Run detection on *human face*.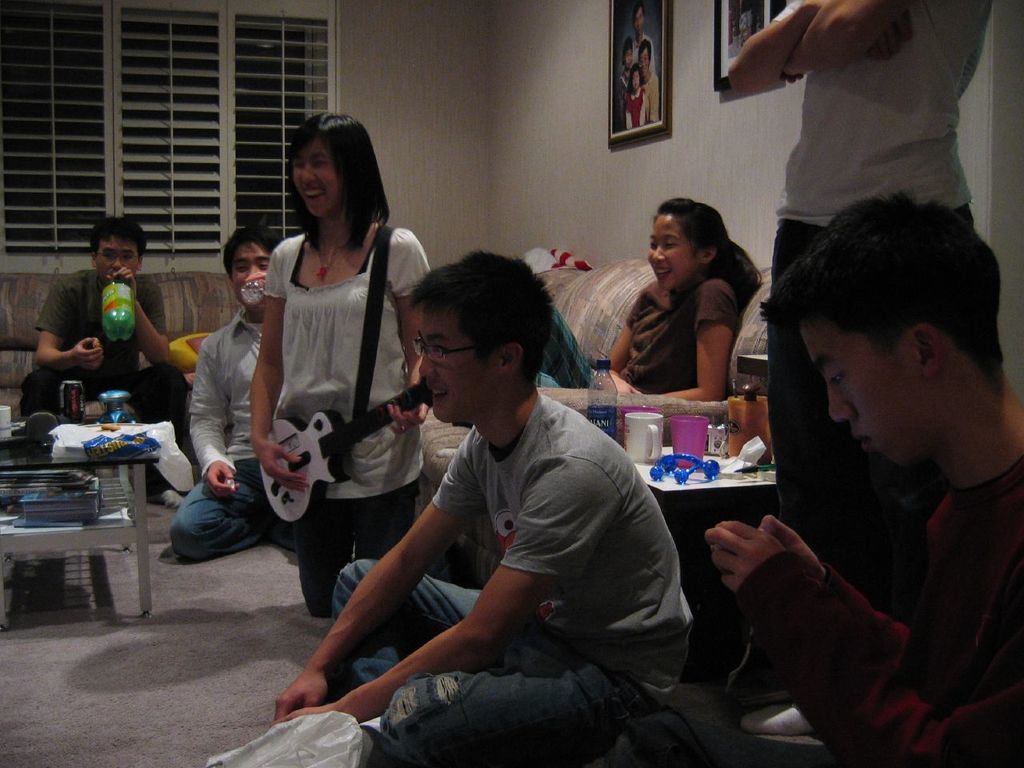
Result: [802,321,914,469].
